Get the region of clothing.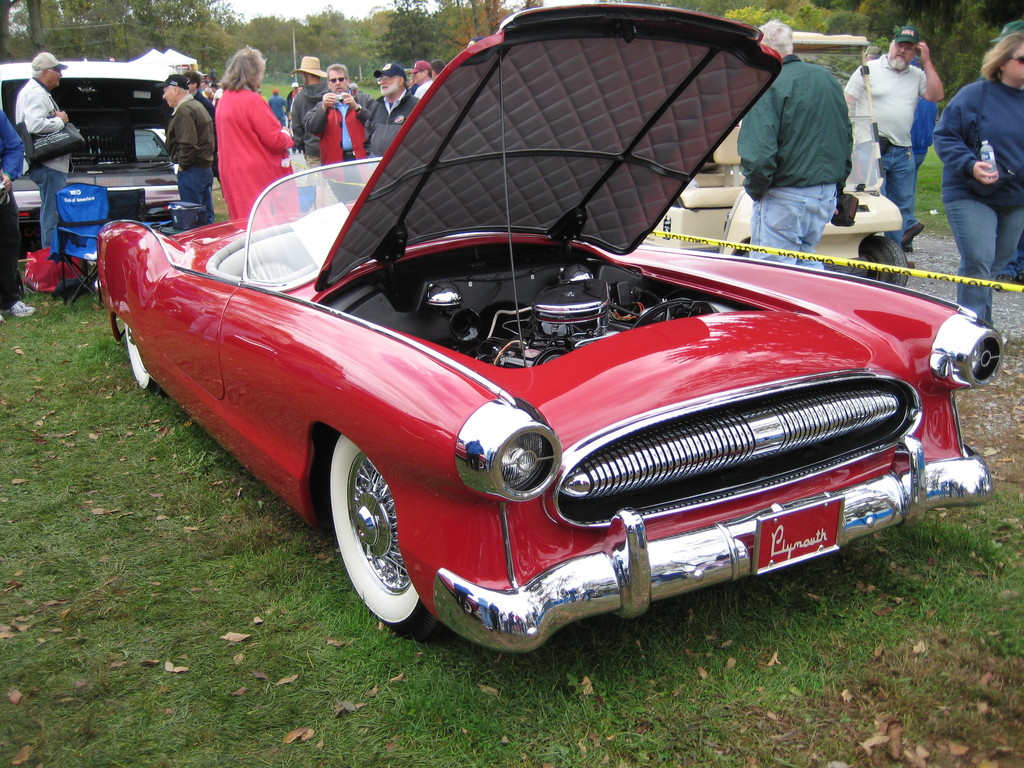
box=[929, 72, 1023, 319].
